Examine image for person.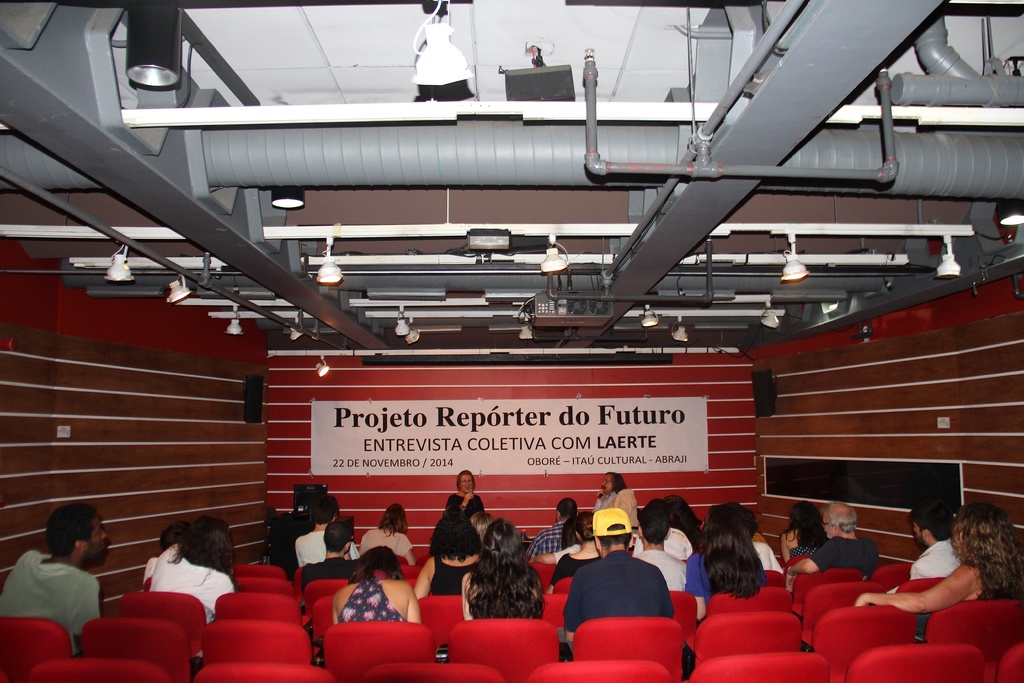
Examination result: rect(444, 472, 486, 517).
